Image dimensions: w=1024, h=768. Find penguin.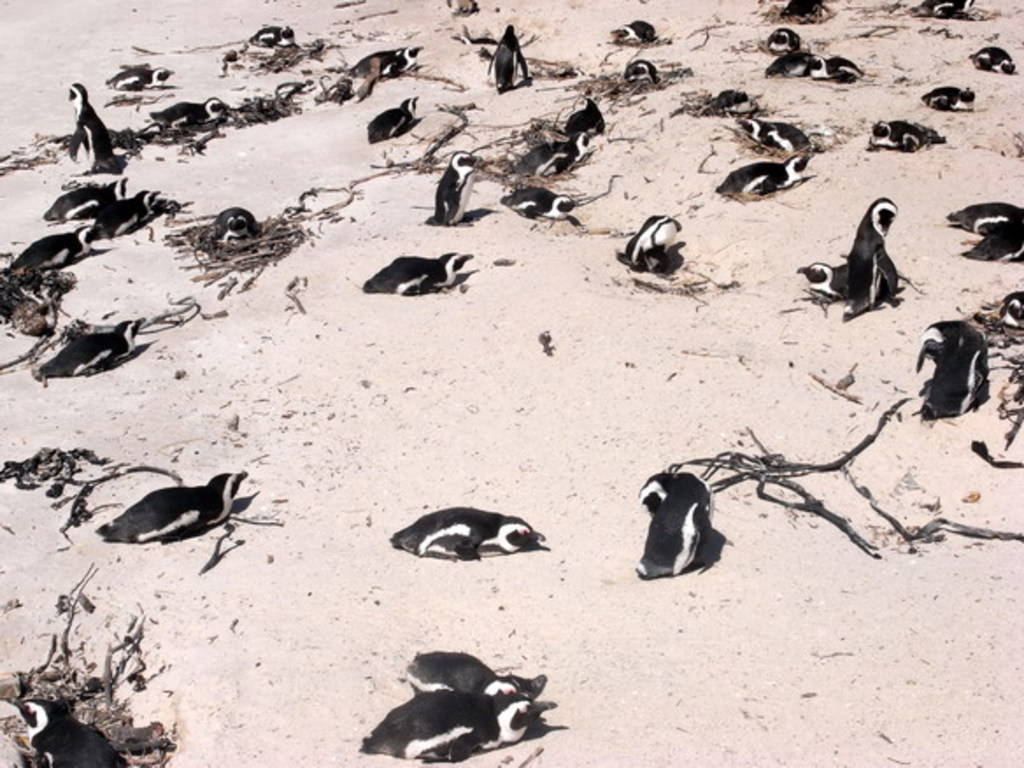
514/137/570/172.
